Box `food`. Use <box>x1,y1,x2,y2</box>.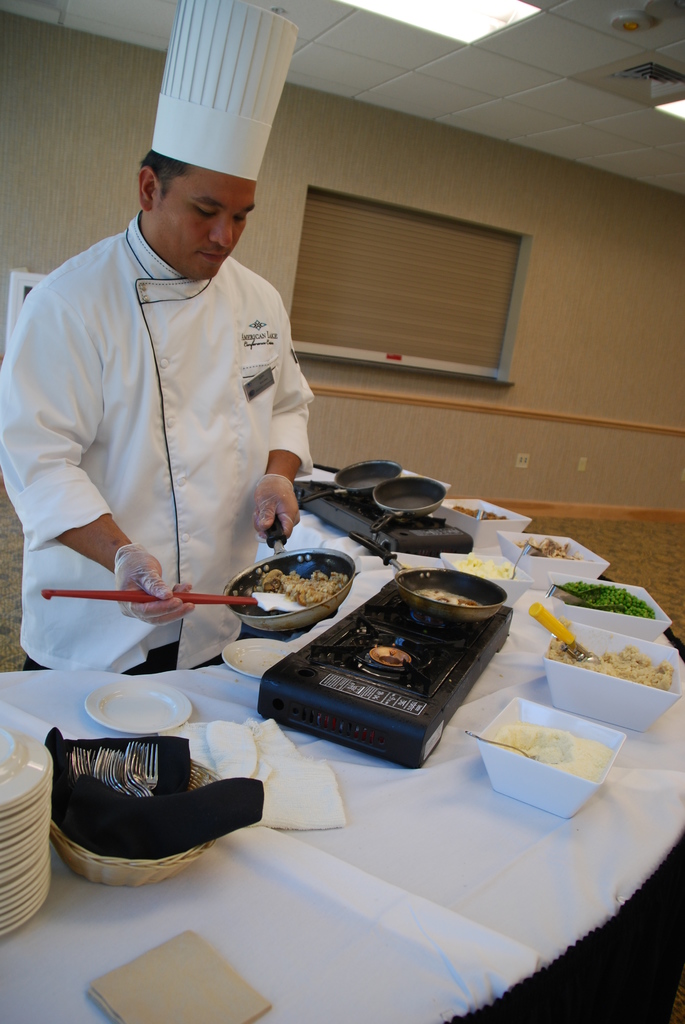
<box>414,586,482,609</box>.
